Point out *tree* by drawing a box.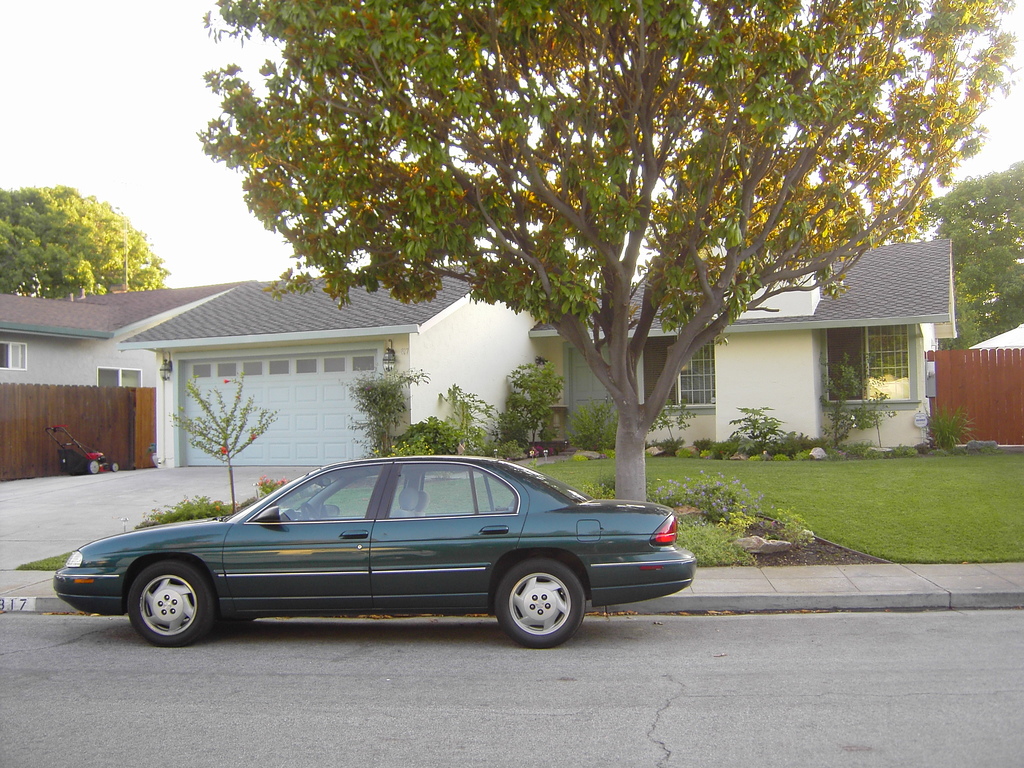
locate(106, 0, 1015, 491).
